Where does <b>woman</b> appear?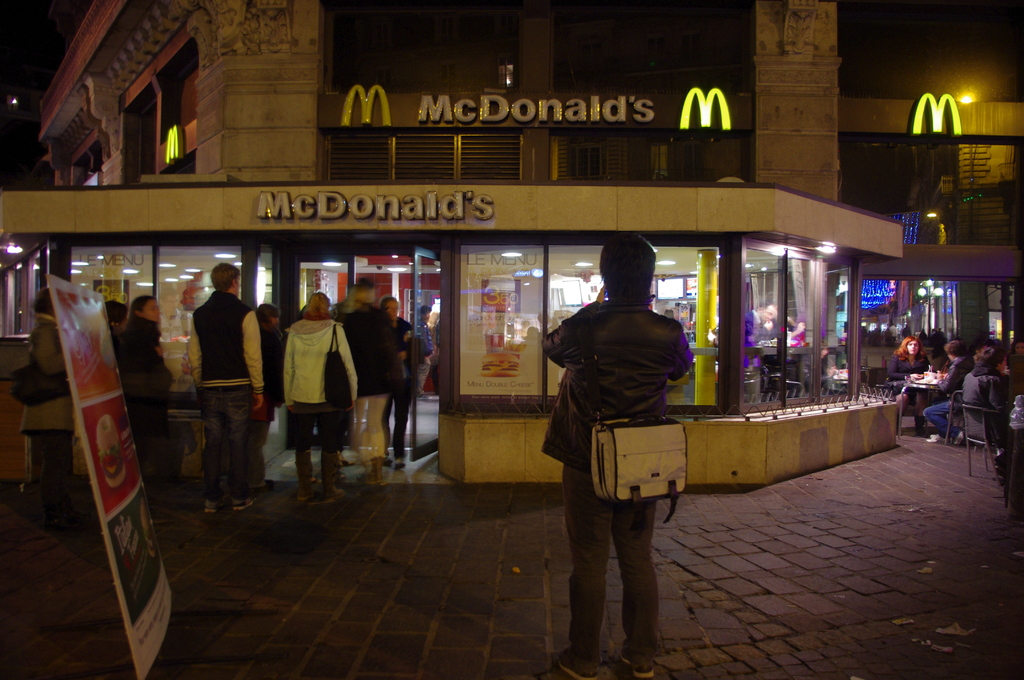
Appears at pyautogui.locateOnScreen(273, 282, 355, 505).
